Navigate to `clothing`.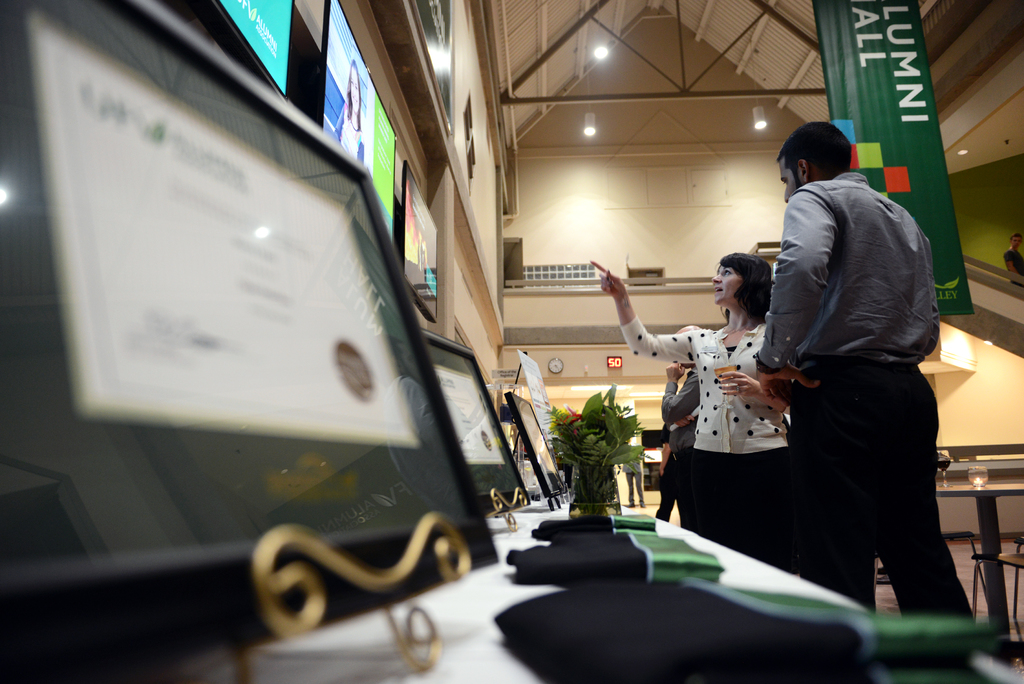
Navigation target: l=652, t=412, r=696, b=533.
